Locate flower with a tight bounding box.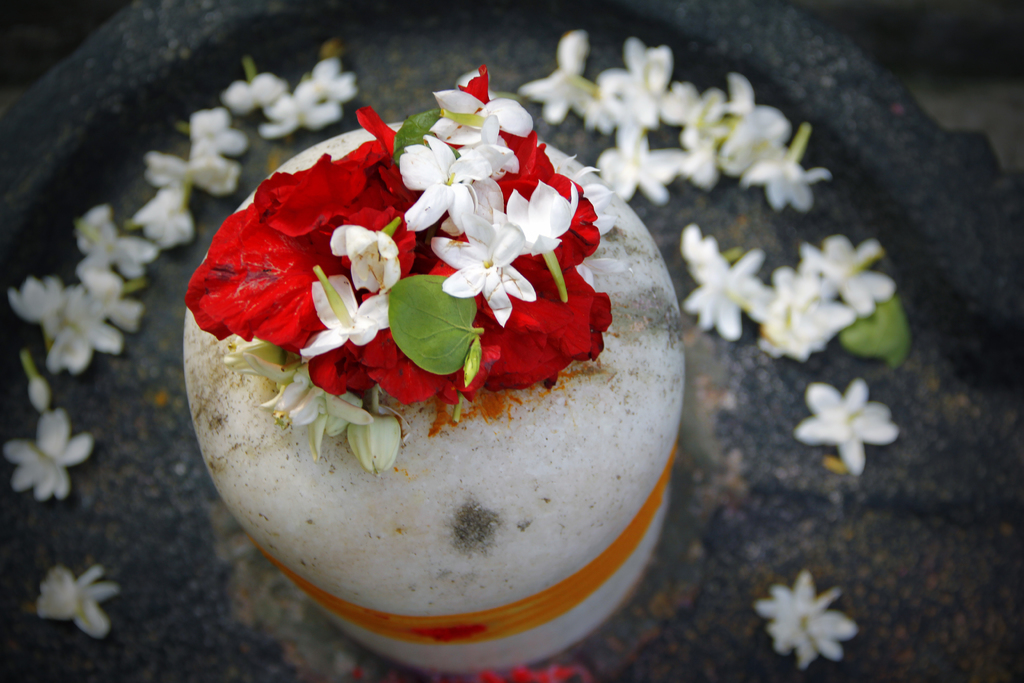
(left=0, top=406, right=97, bottom=498).
